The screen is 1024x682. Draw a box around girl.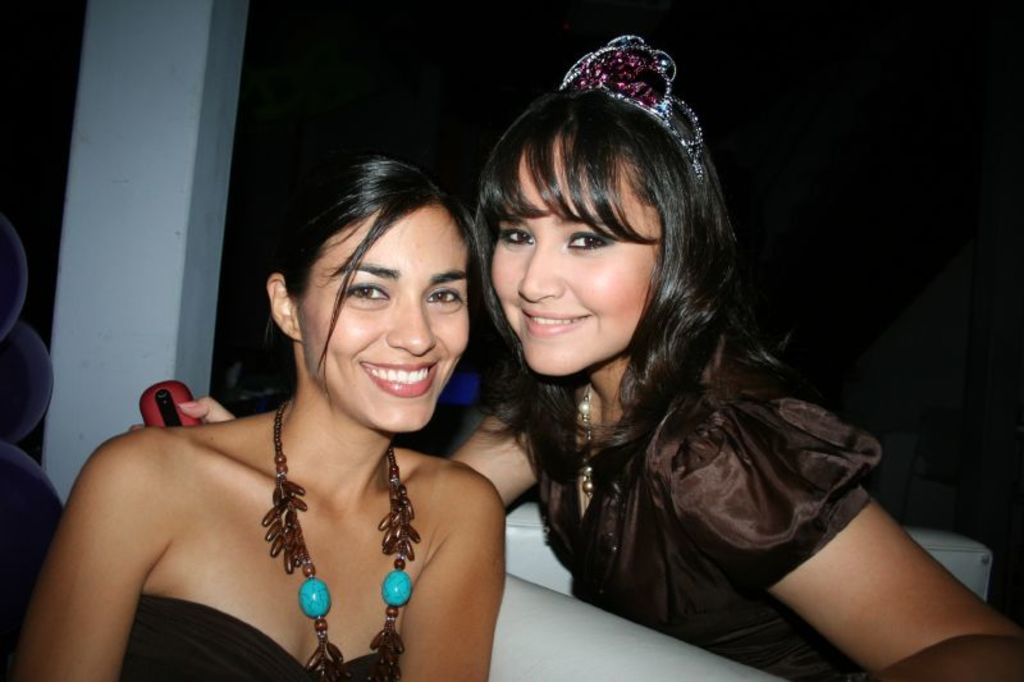
Rect(129, 35, 1023, 681).
